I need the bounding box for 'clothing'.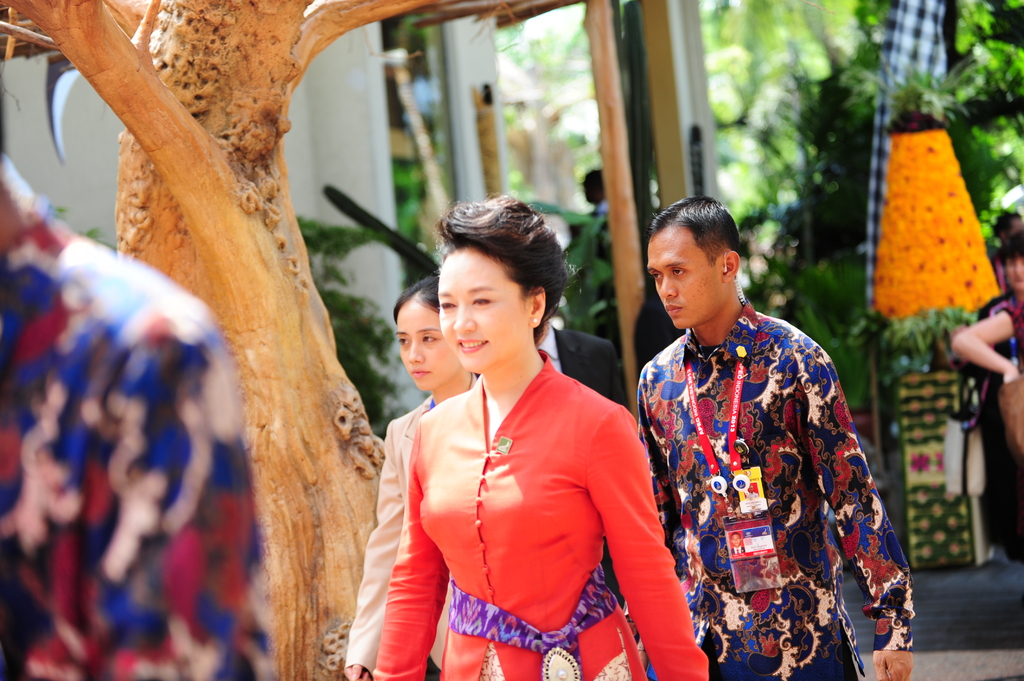
Here it is: [645,271,905,673].
